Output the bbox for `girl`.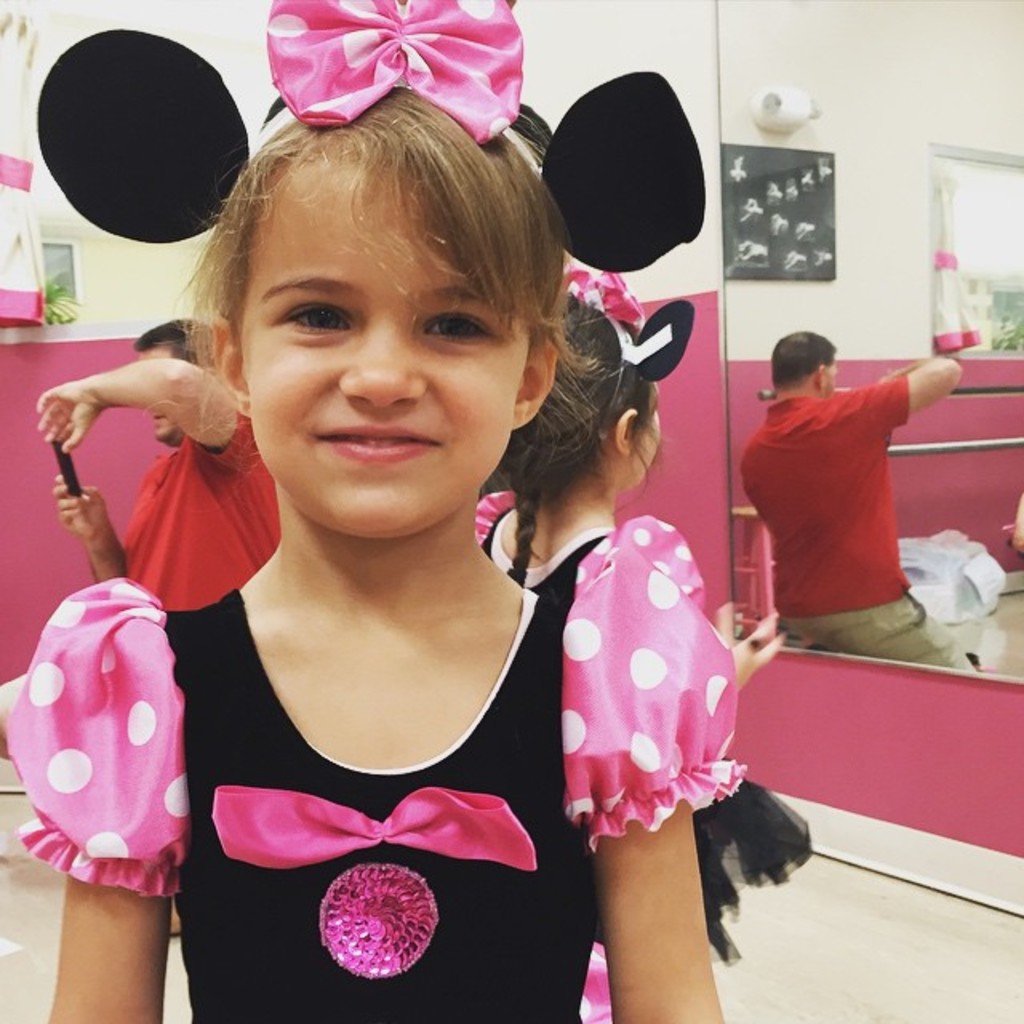
[x1=8, y1=0, x2=730, y2=1022].
